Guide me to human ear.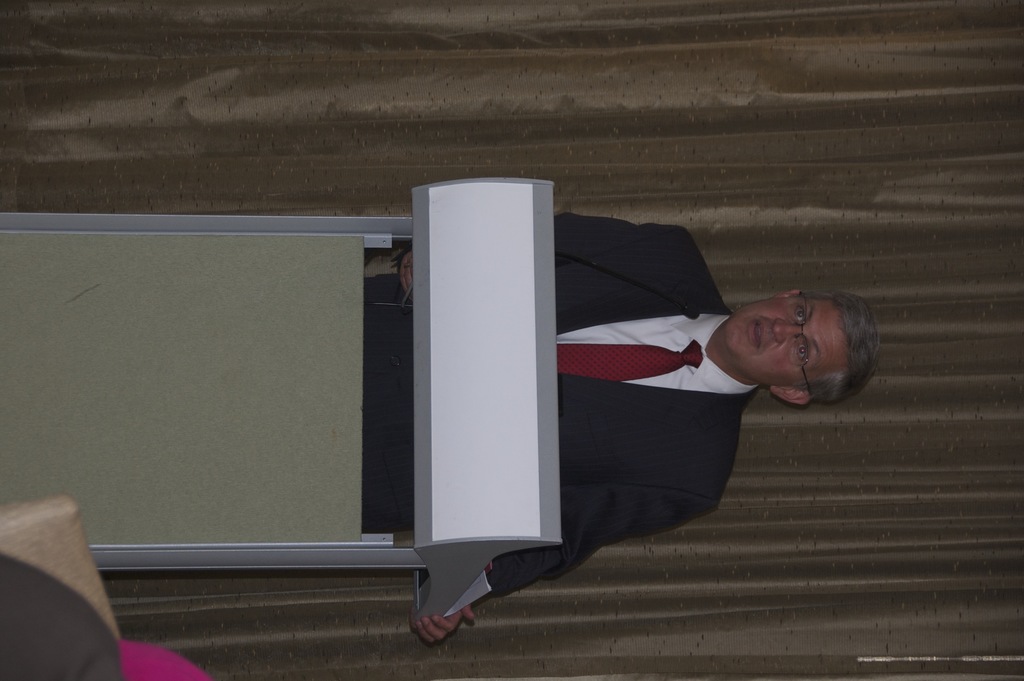
Guidance: (776, 290, 803, 300).
